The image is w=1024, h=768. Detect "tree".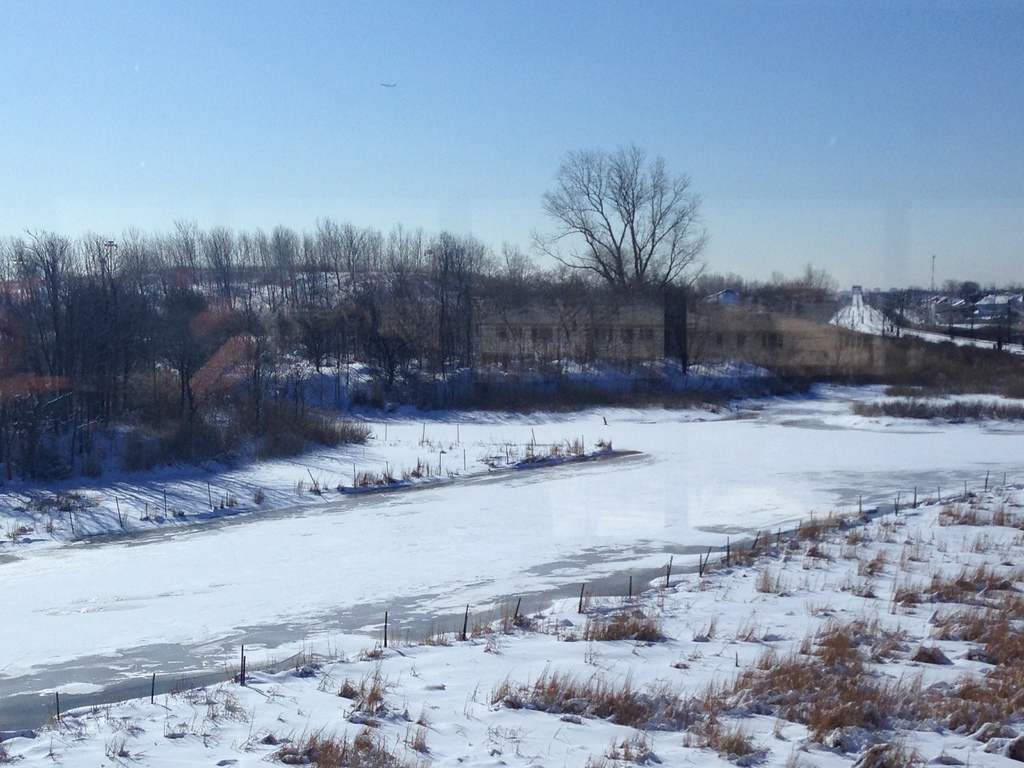
Detection: detection(426, 240, 482, 417).
